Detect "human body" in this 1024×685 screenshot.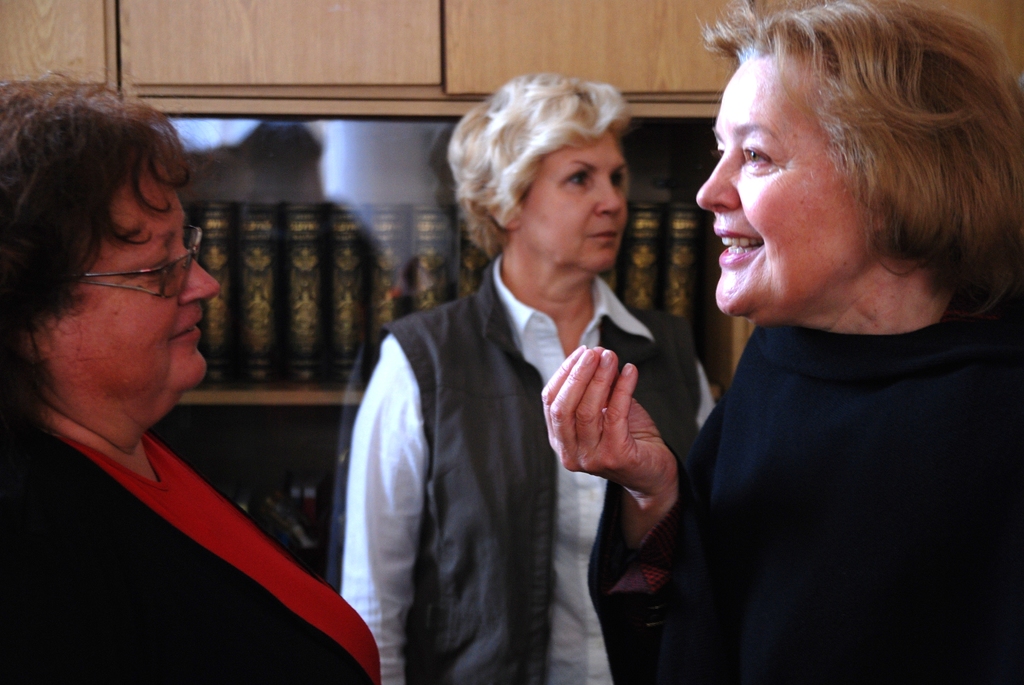
Detection: (x1=539, y1=264, x2=1023, y2=684).
